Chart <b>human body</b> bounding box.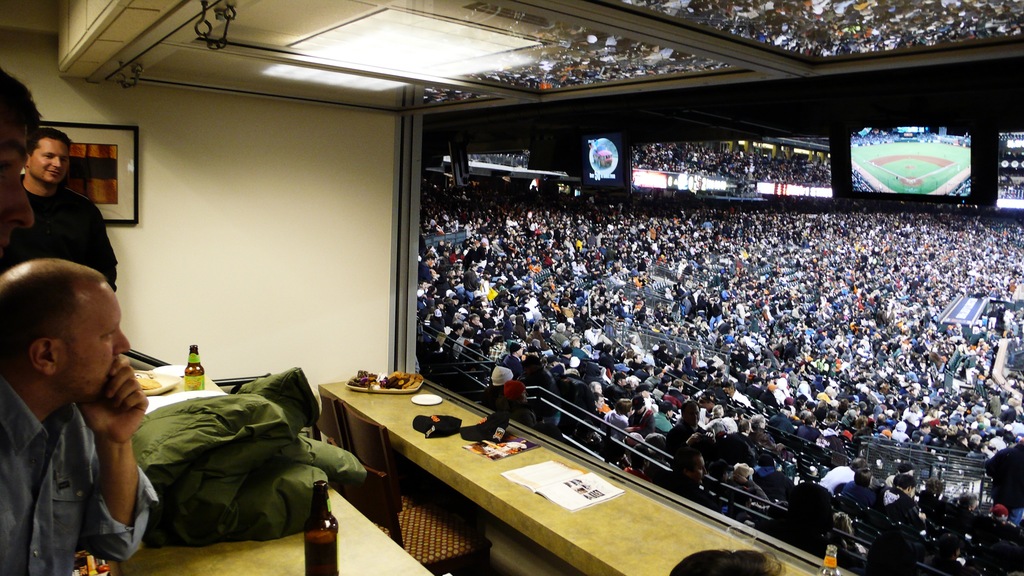
Charted: region(456, 267, 466, 277).
